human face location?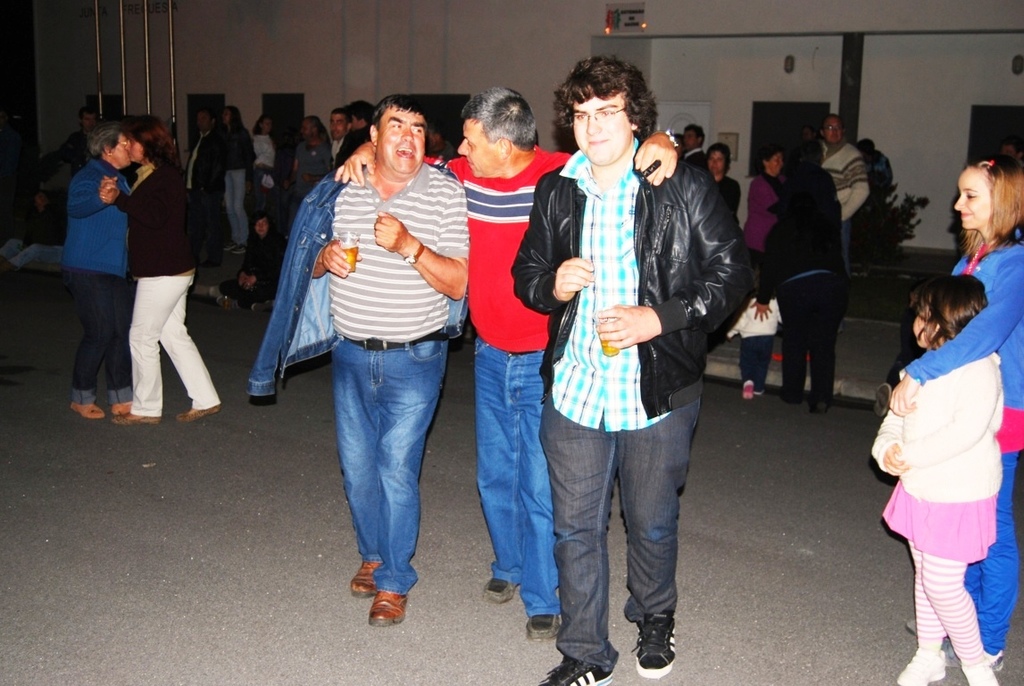
rect(959, 168, 995, 226)
